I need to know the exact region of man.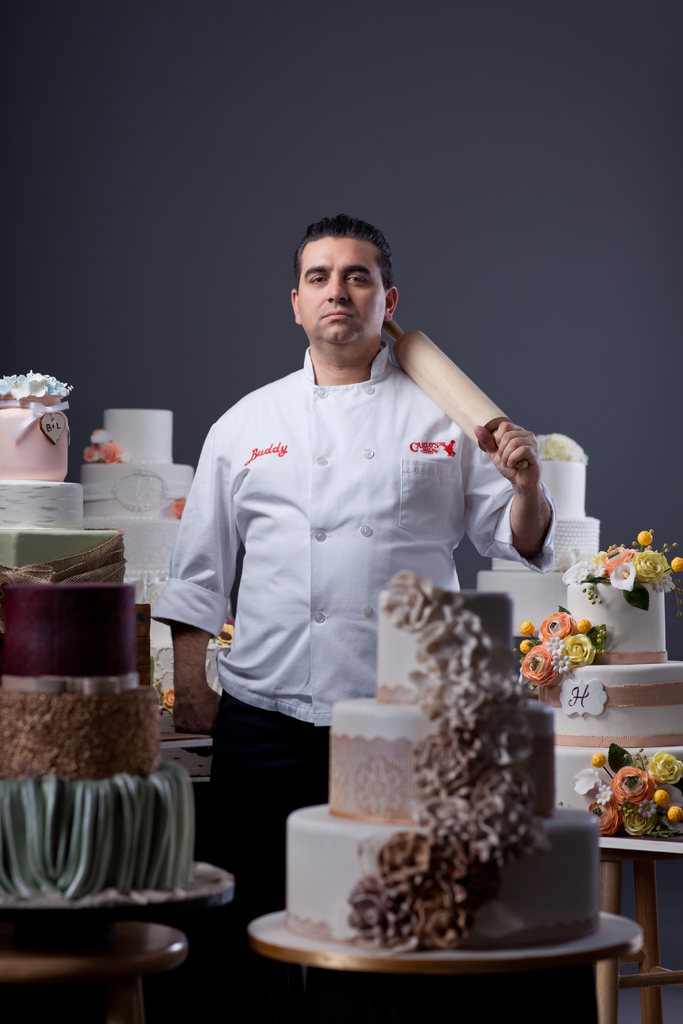
Region: [x1=164, y1=235, x2=533, y2=844].
